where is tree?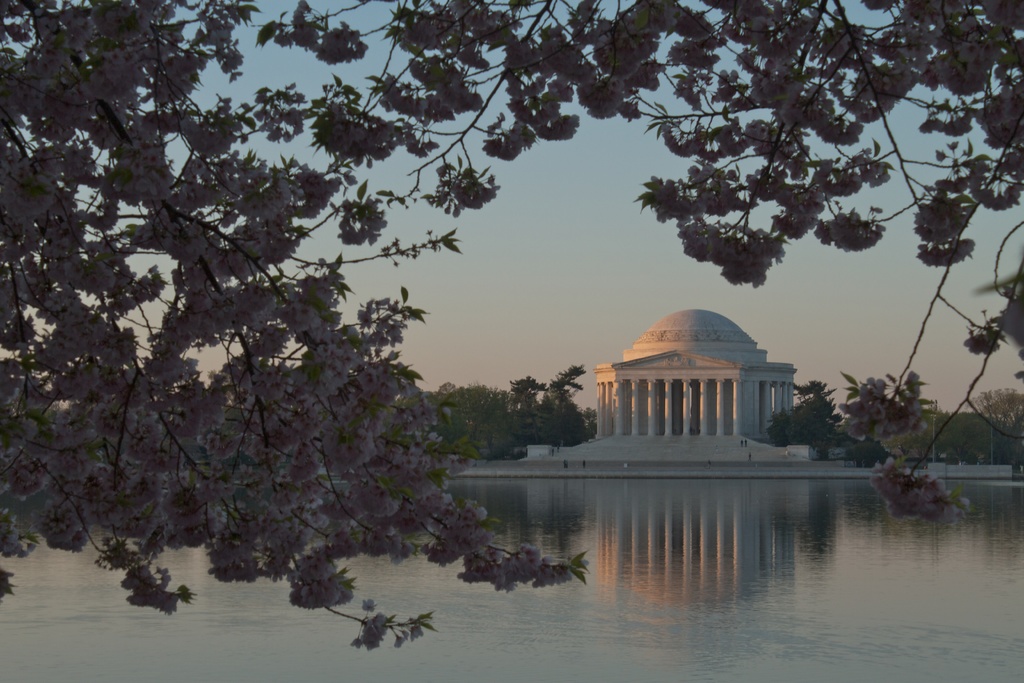
detection(506, 366, 593, 450).
